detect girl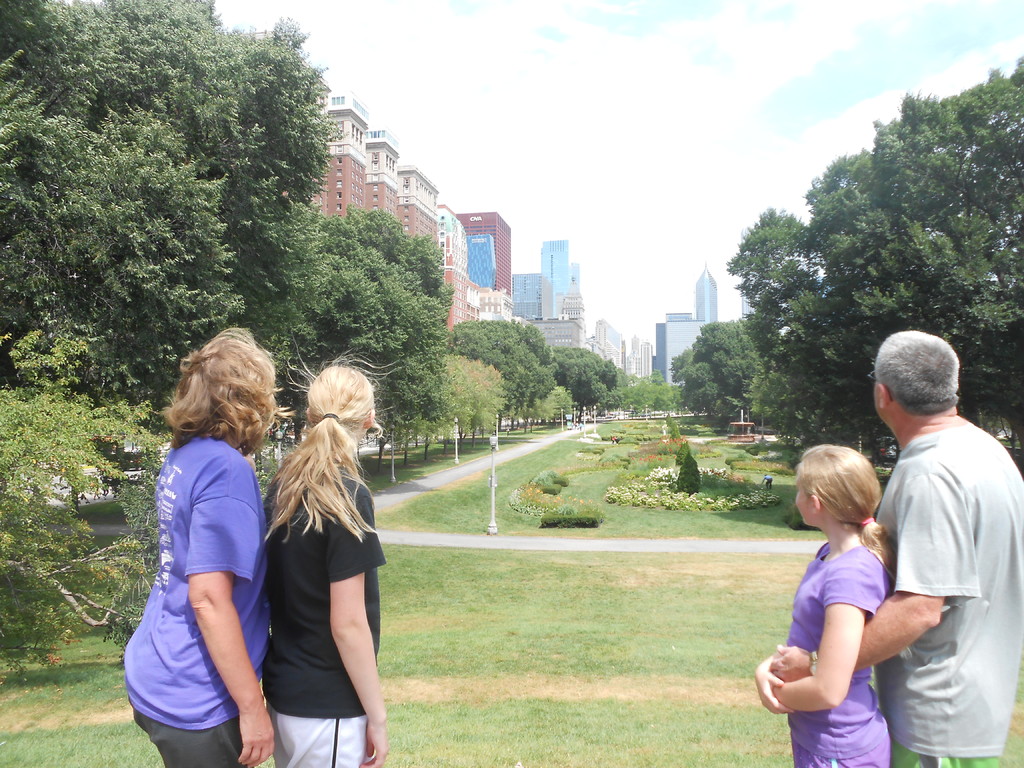
locate(761, 441, 890, 766)
